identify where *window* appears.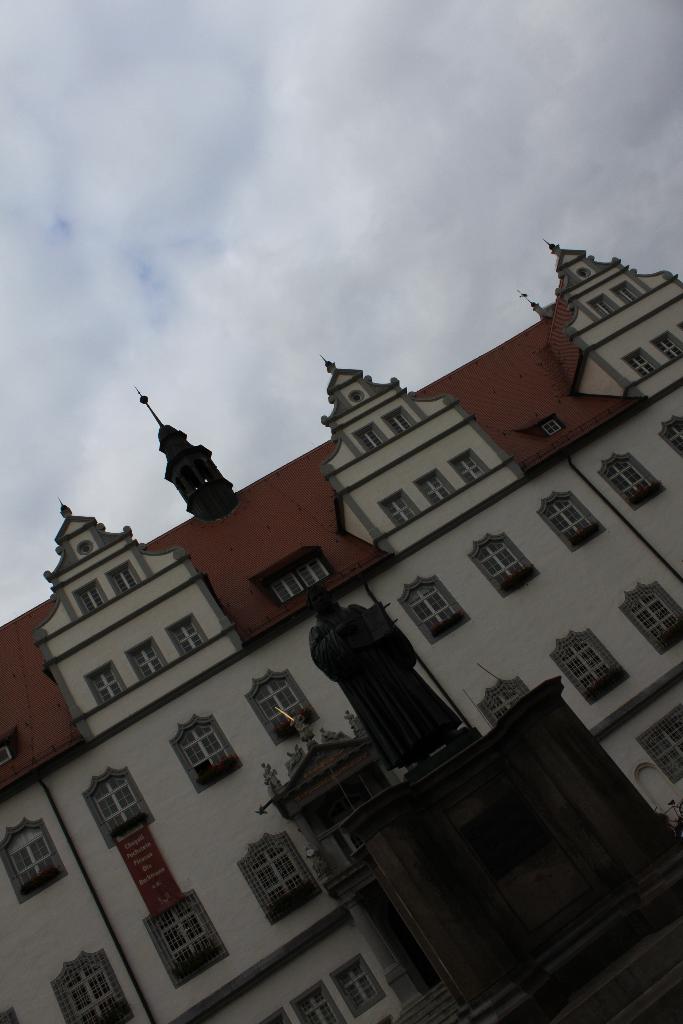
Appears at 534,493,611,548.
